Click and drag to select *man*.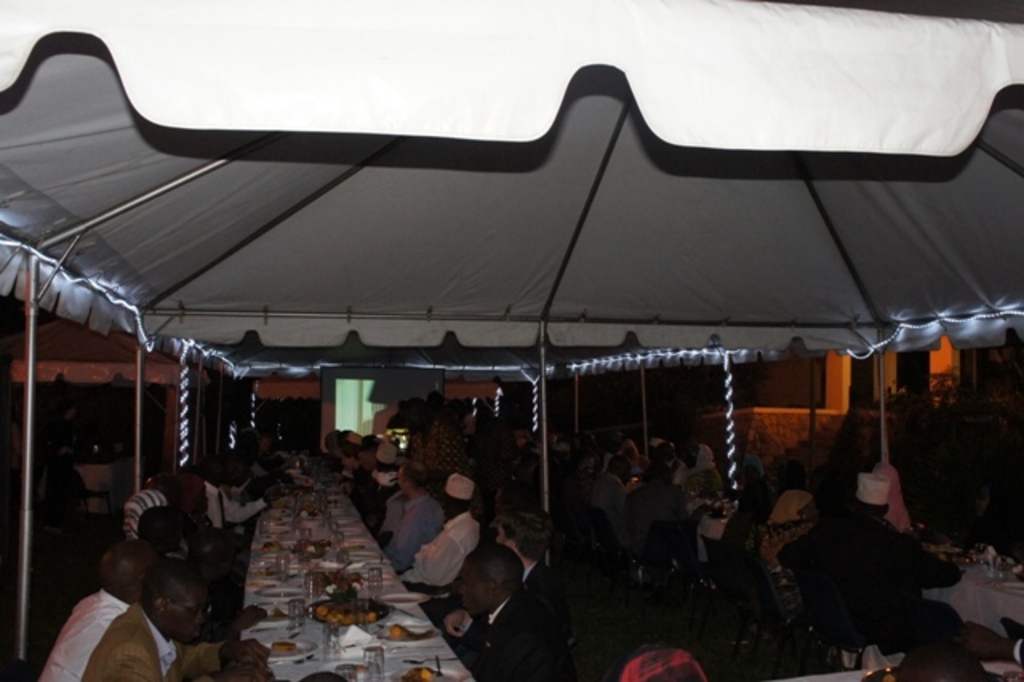
Selection: (x1=597, y1=455, x2=637, y2=544).
